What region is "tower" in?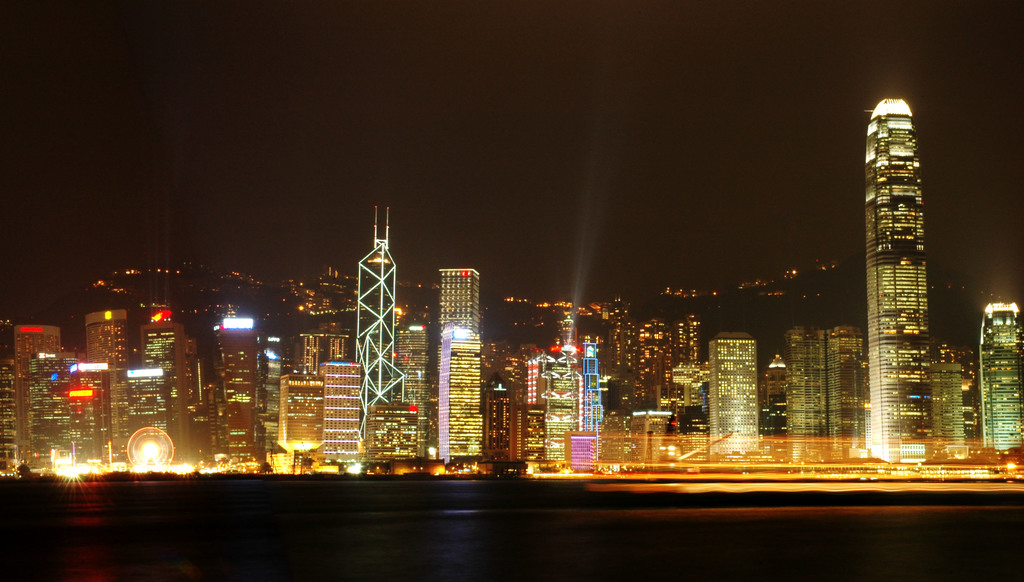
bbox=(436, 258, 484, 342).
